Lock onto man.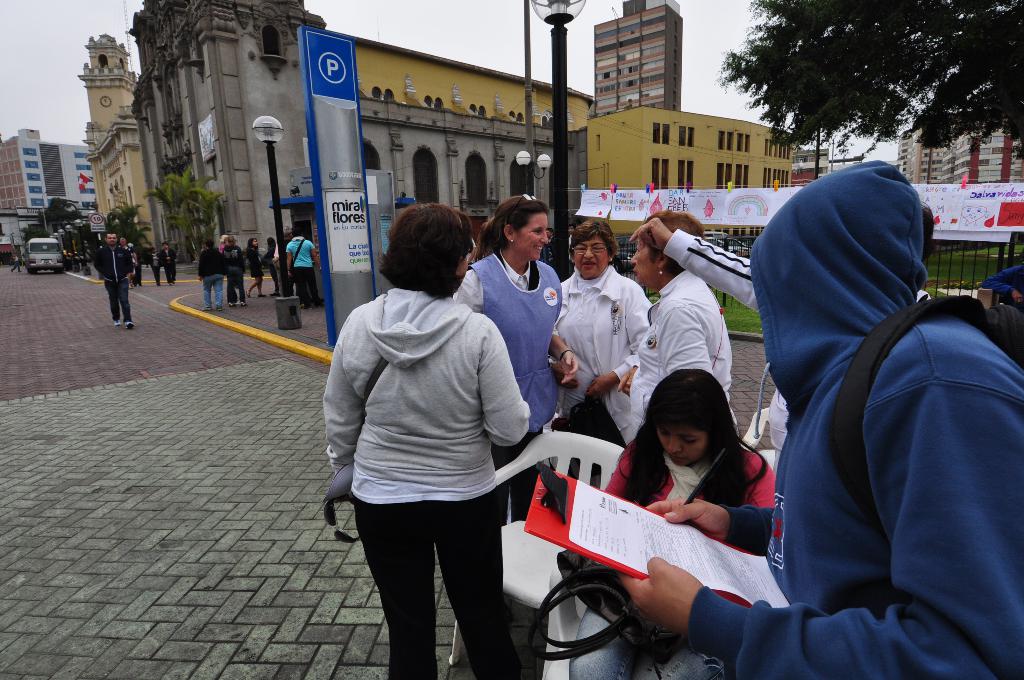
Locked: box(284, 226, 326, 309).
